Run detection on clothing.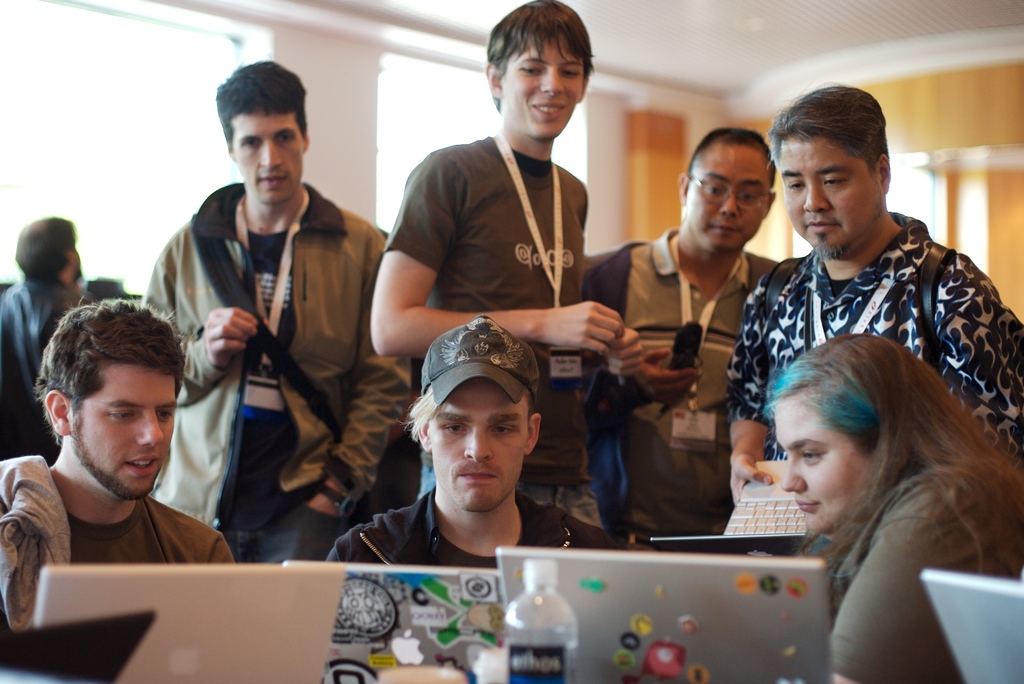
Result: detection(799, 457, 1023, 683).
